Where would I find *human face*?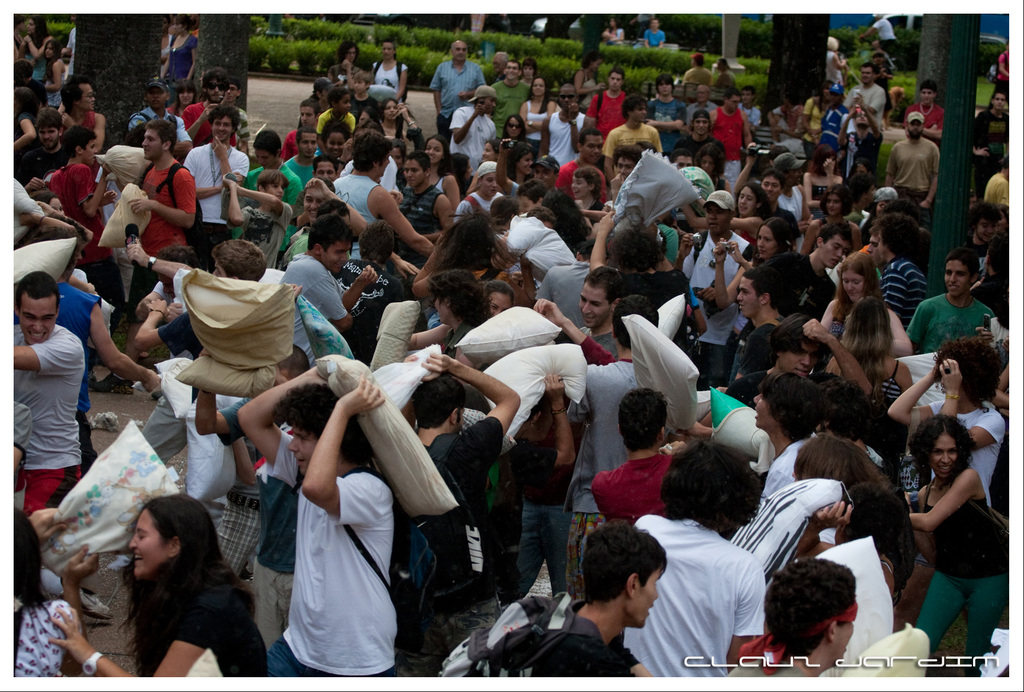
At BBox(388, 147, 405, 168).
